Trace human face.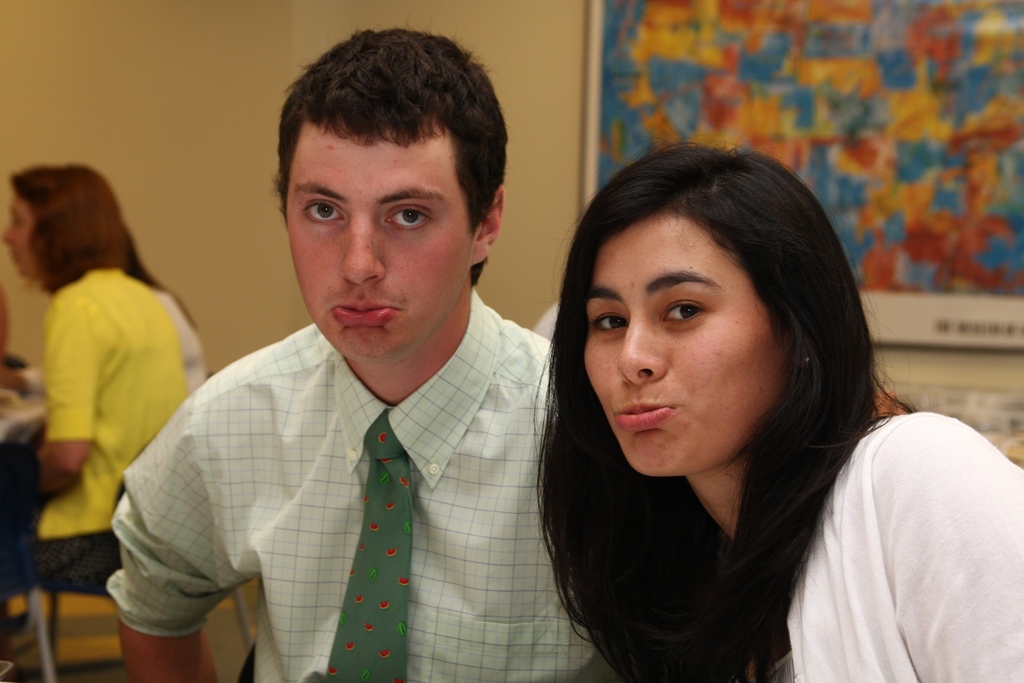
Traced to (left=588, top=211, right=783, bottom=475).
